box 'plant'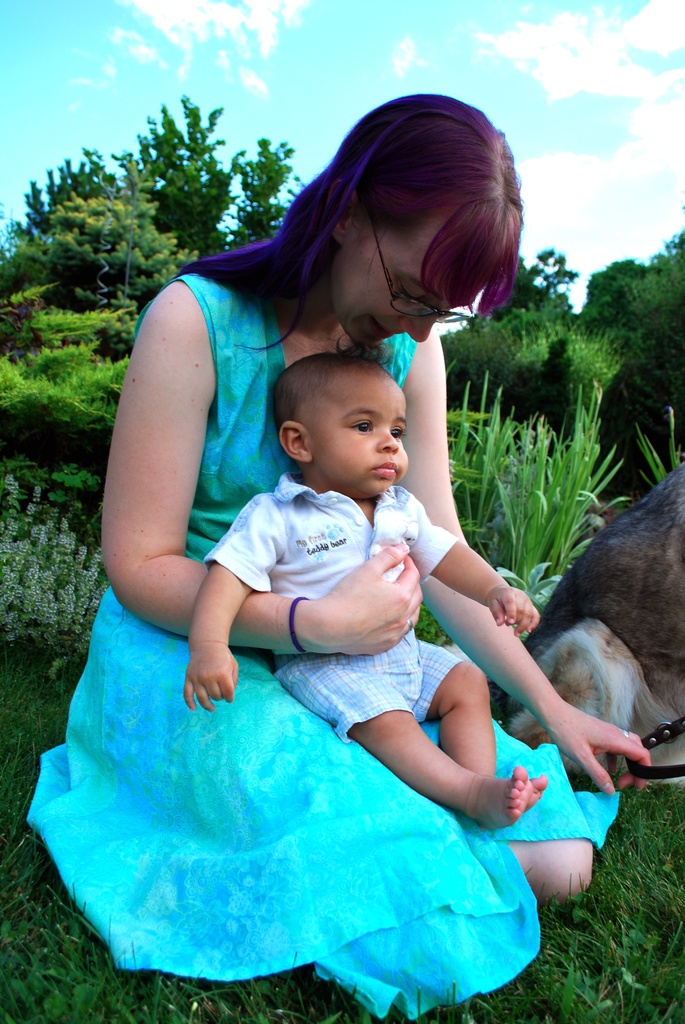
select_region(483, 363, 629, 609)
